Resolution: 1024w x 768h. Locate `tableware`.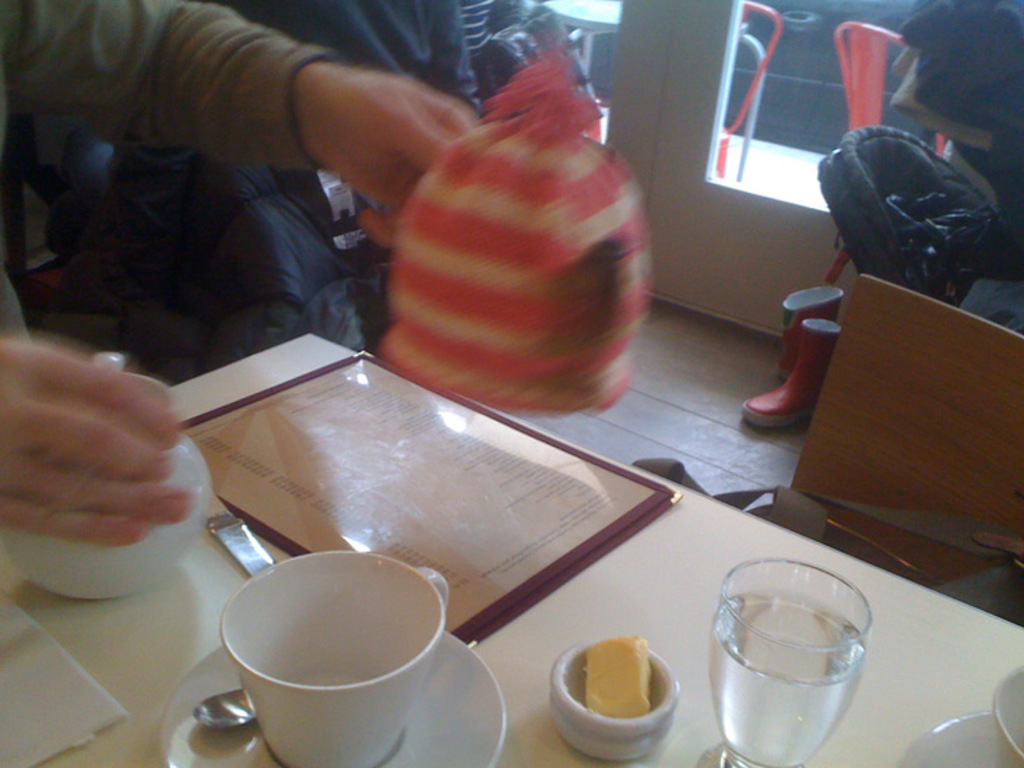
box=[694, 561, 872, 767].
